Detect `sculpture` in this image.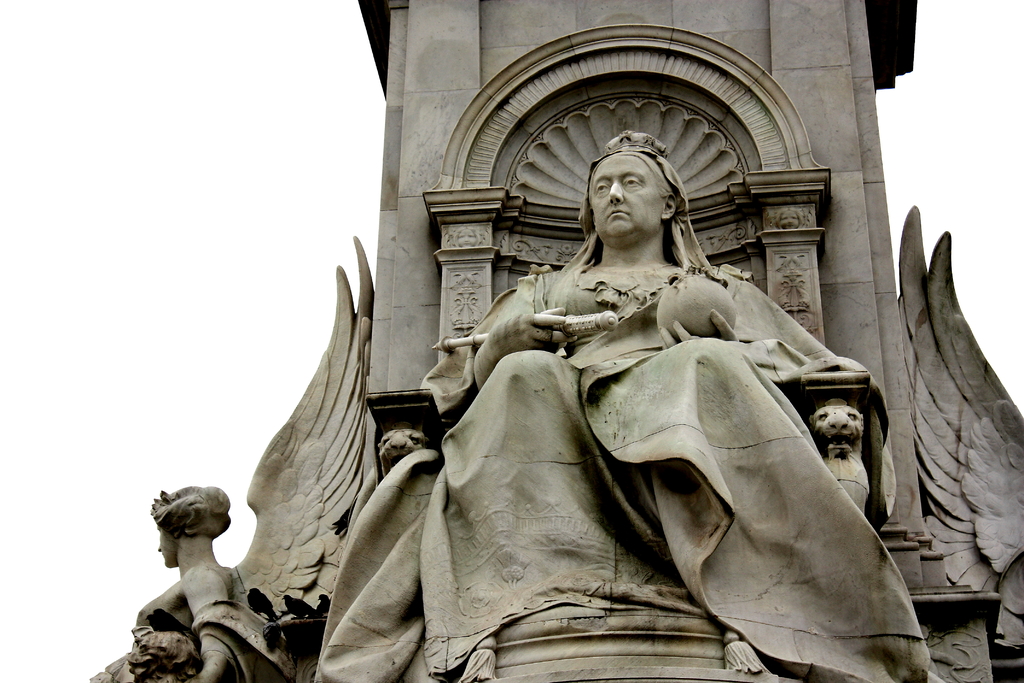
Detection: {"left": 313, "top": 128, "right": 940, "bottom": 682}.
